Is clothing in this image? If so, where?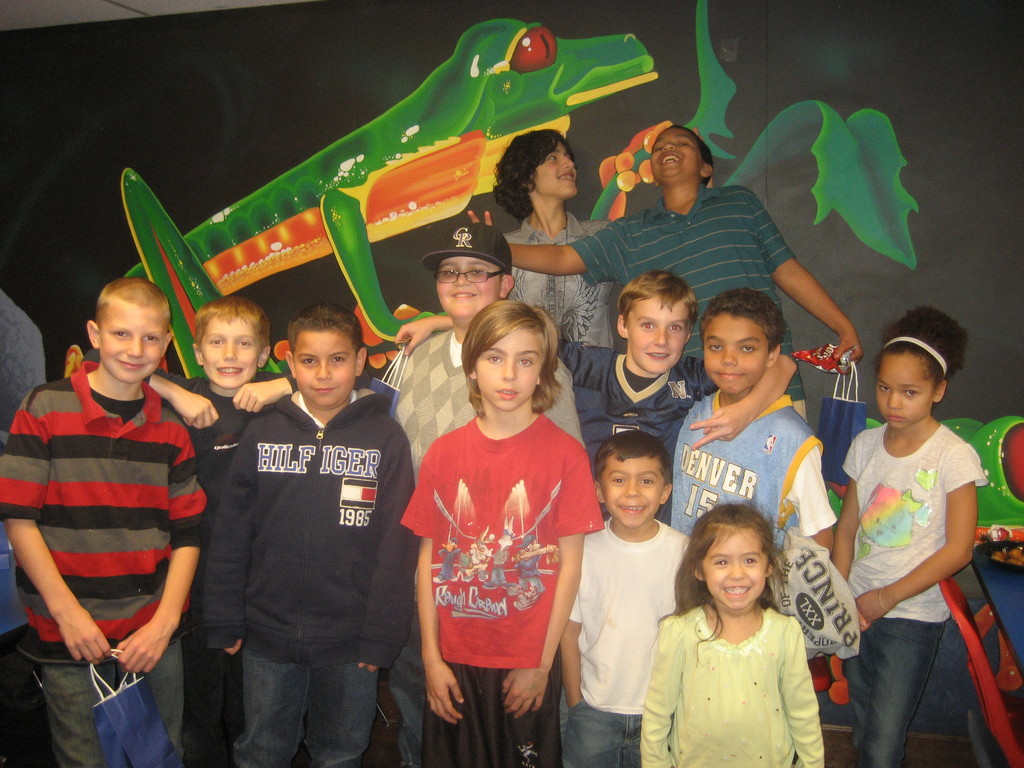
Yes, at detection(570, 189, 808, 426).
